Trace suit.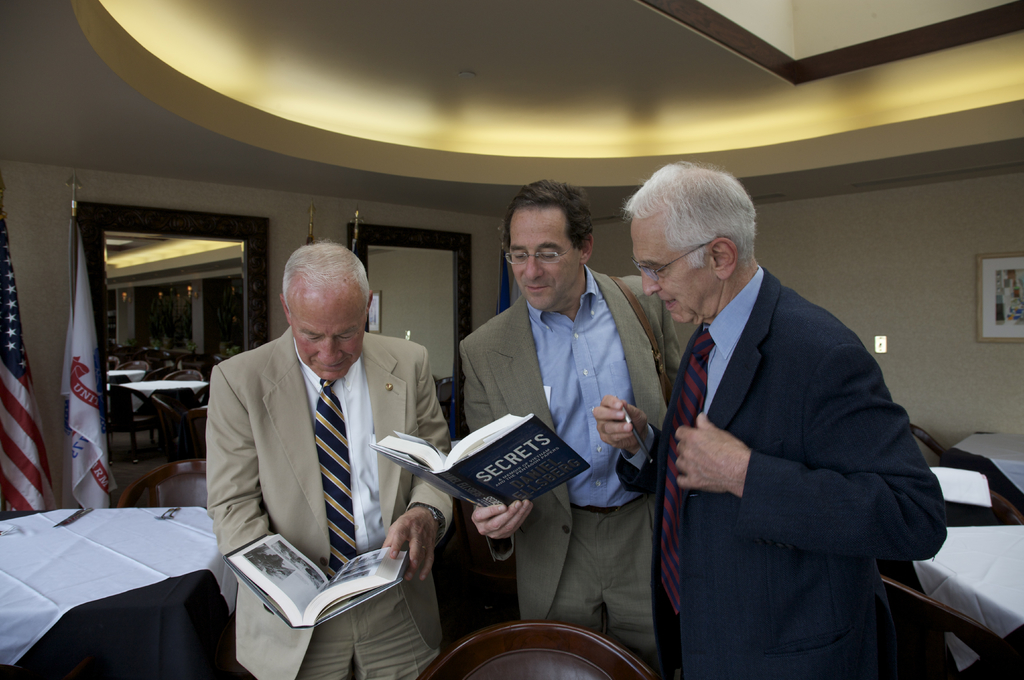
Traced to [456,275,678,679].
